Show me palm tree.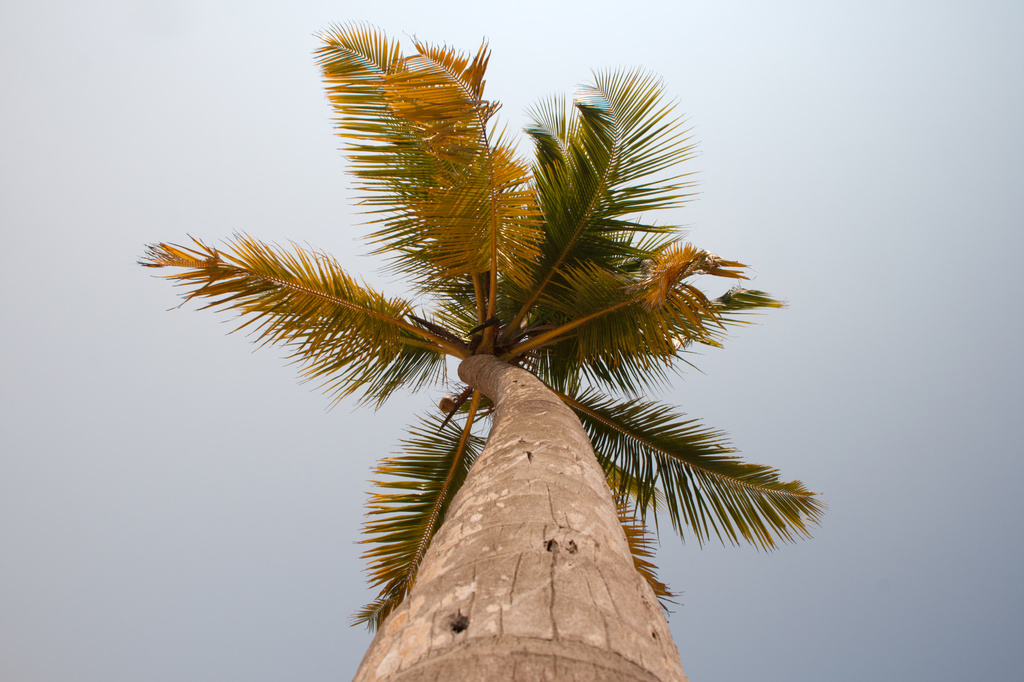
palm tree is here: [159, 49, 796, 681].
